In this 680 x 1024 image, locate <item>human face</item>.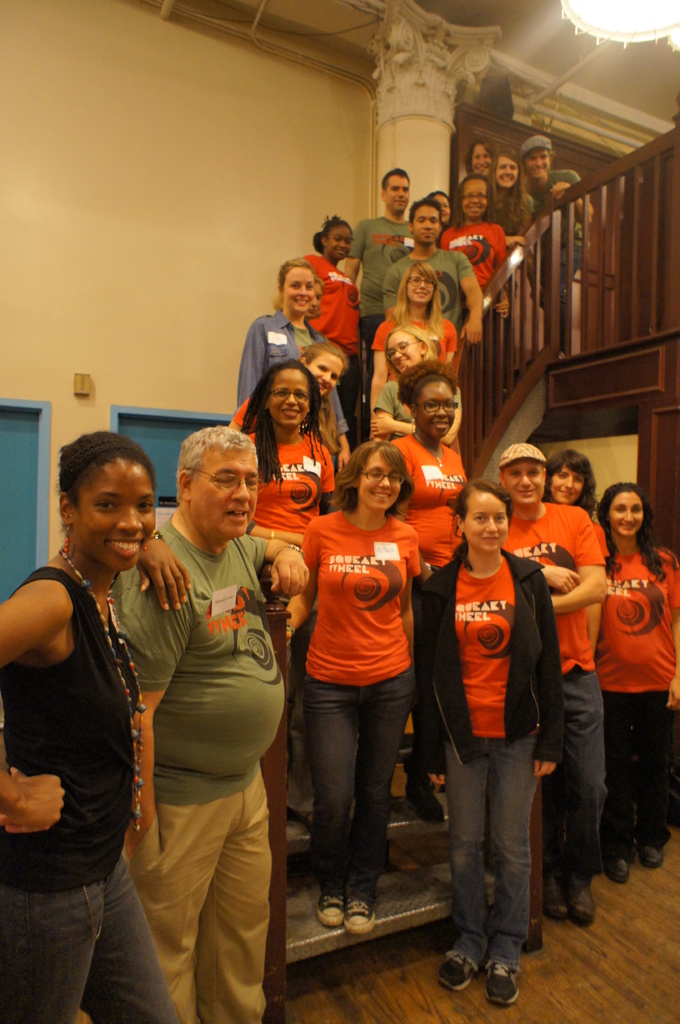
Bounding box: x1=308 y1=352 x2=341 y2=396.
